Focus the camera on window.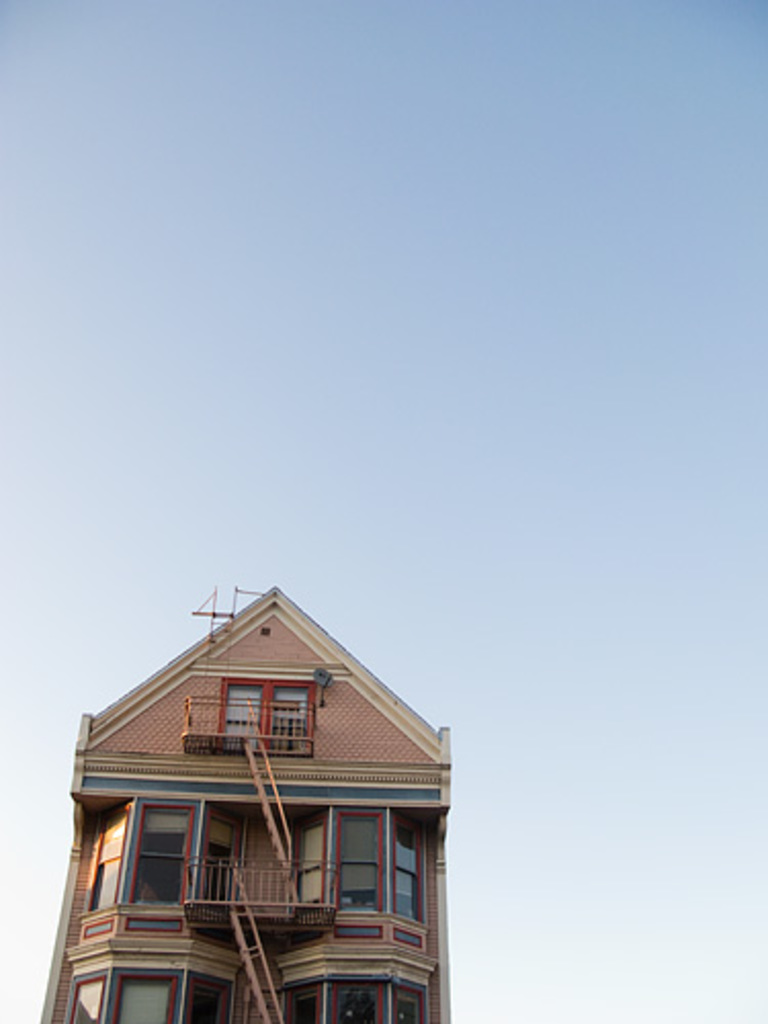
Focus region: 225,680,322,754.
